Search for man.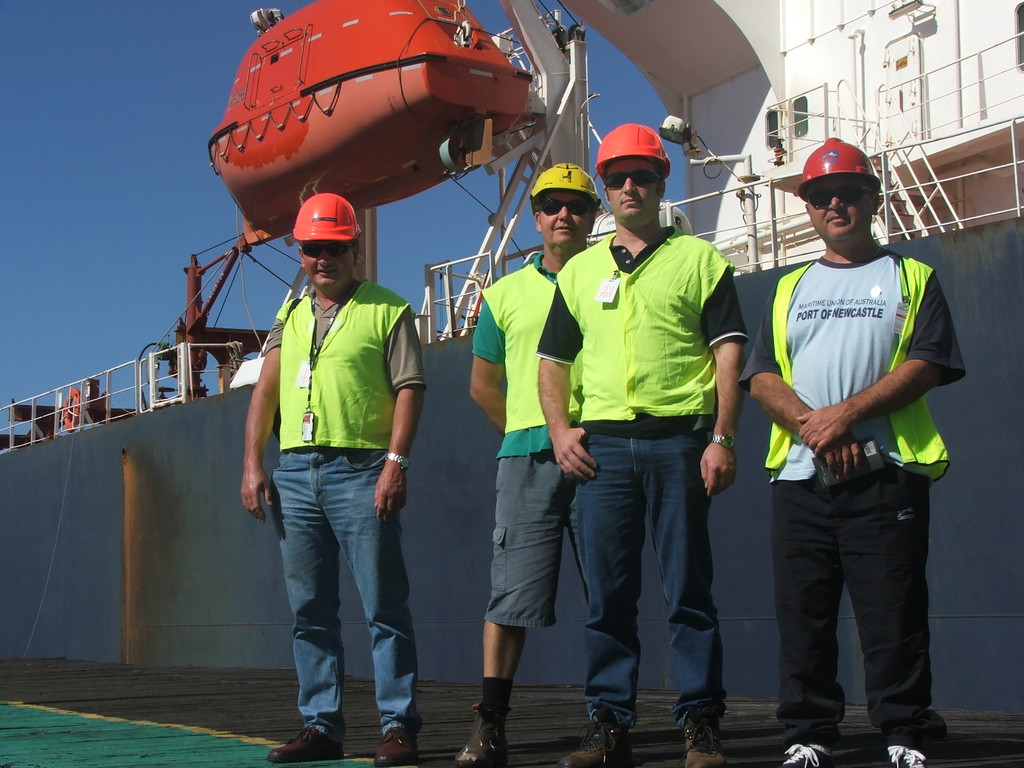
Found at [left=532, top=122, right=748, bottom=767].
